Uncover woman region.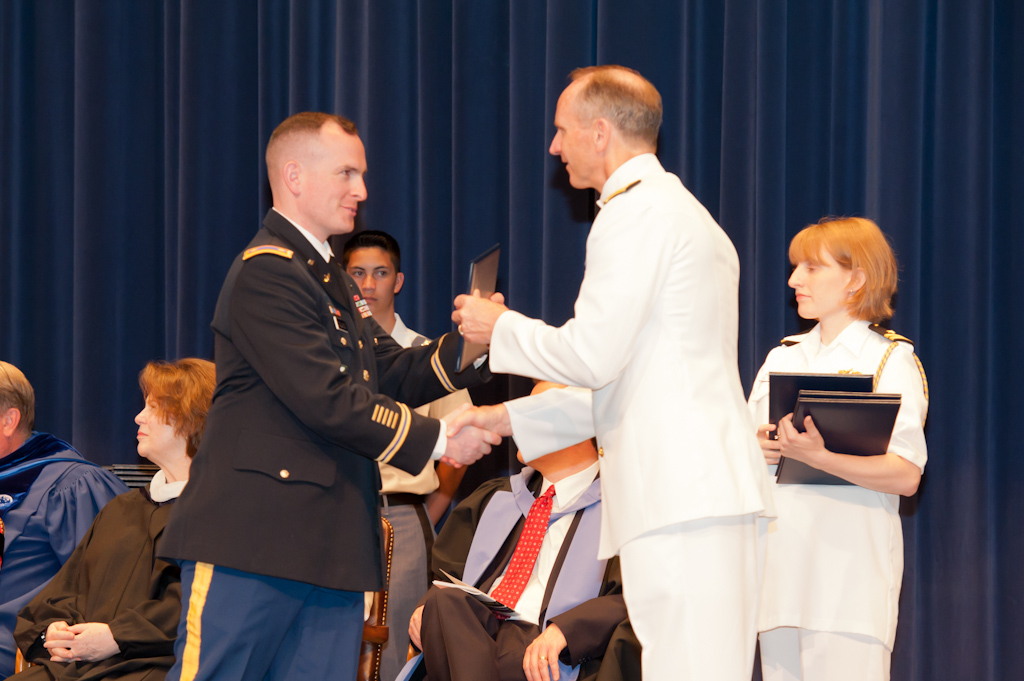
Uncovered: Rect(734, 211, 931, 665).
